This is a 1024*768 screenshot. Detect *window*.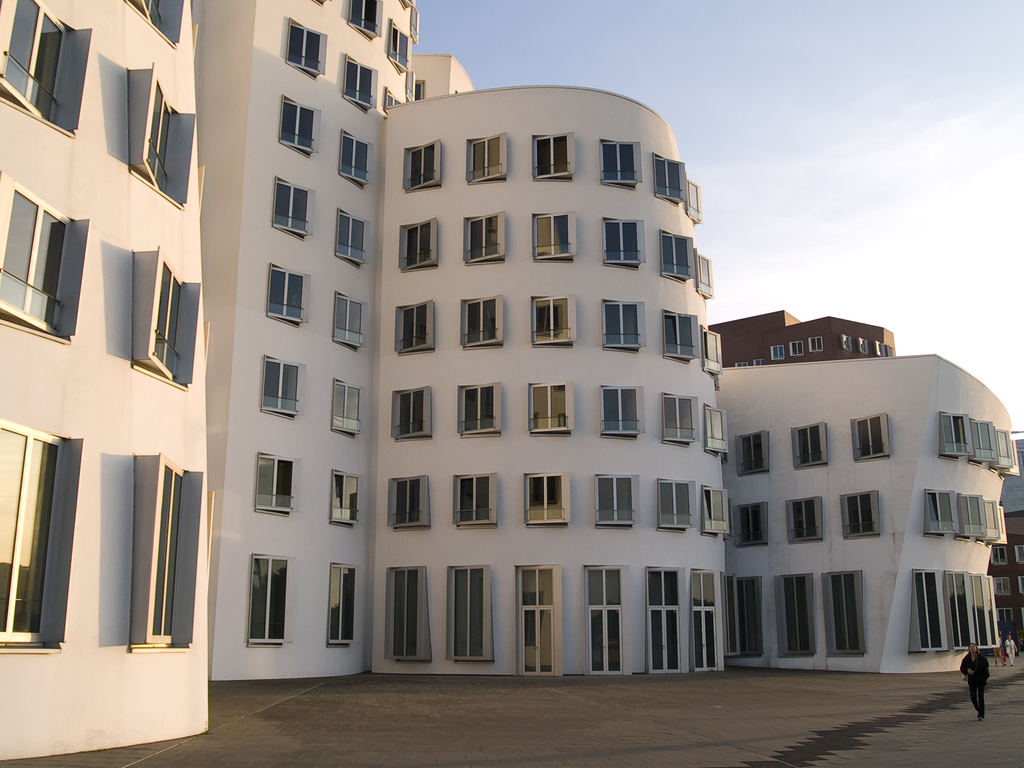
332/382/361/436.
